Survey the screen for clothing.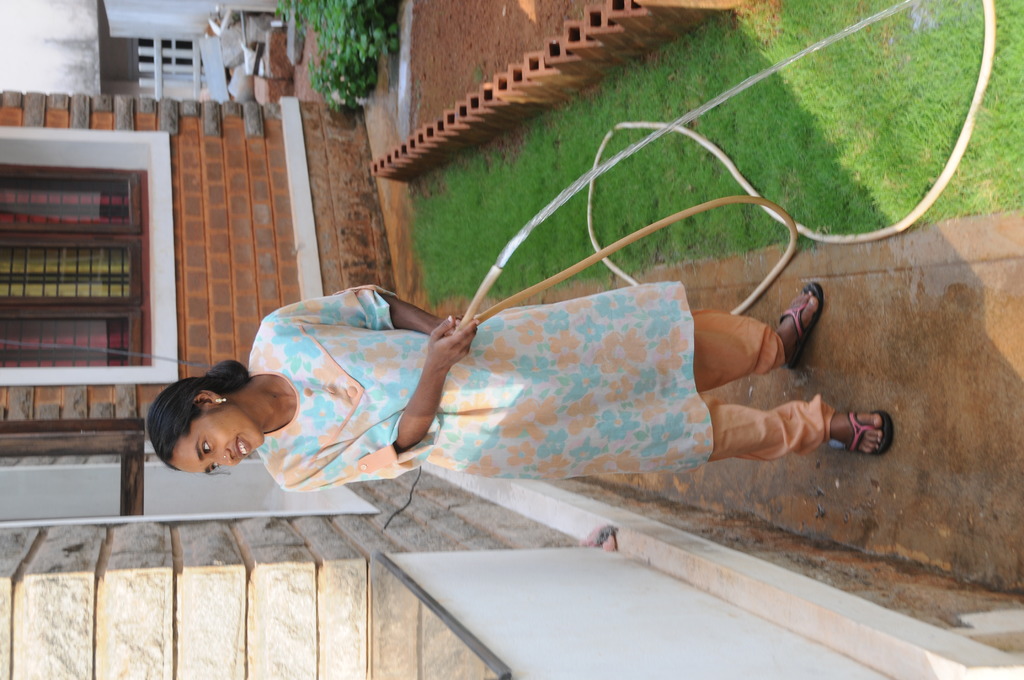
Survey found: select_region(244, 261, 876, 489).
